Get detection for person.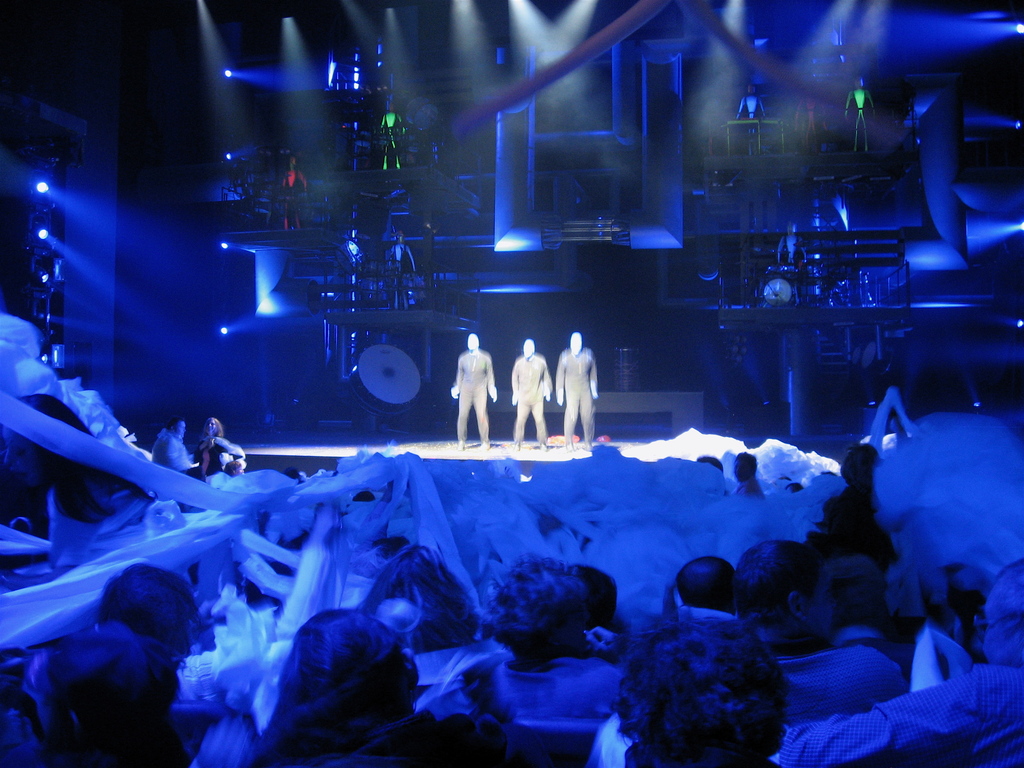
Detection: pyautogui.locateOnScreen(253, 611, 461, 762).
